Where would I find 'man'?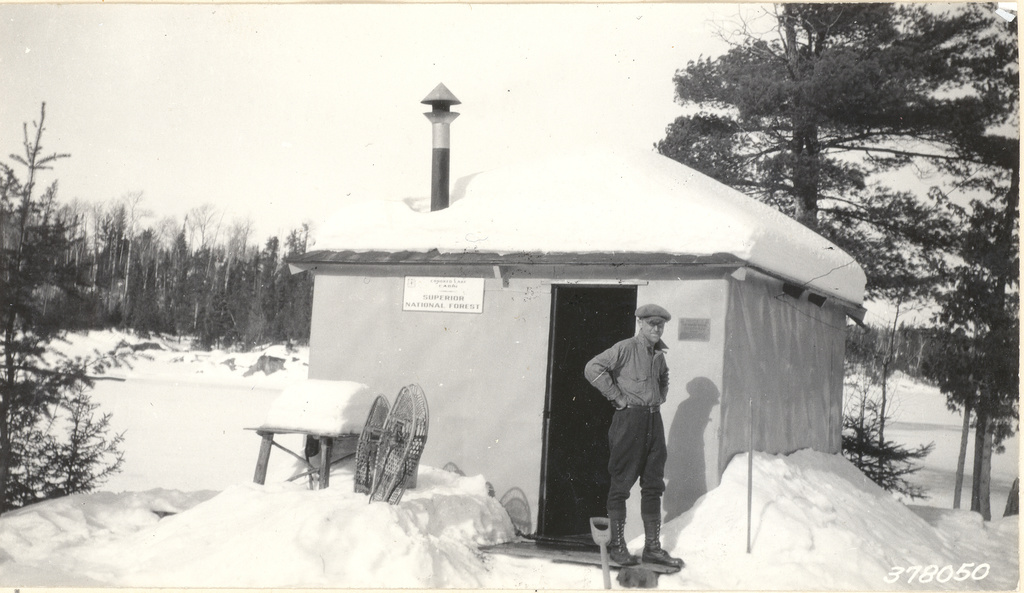
At (585, 297, 684, 575).
